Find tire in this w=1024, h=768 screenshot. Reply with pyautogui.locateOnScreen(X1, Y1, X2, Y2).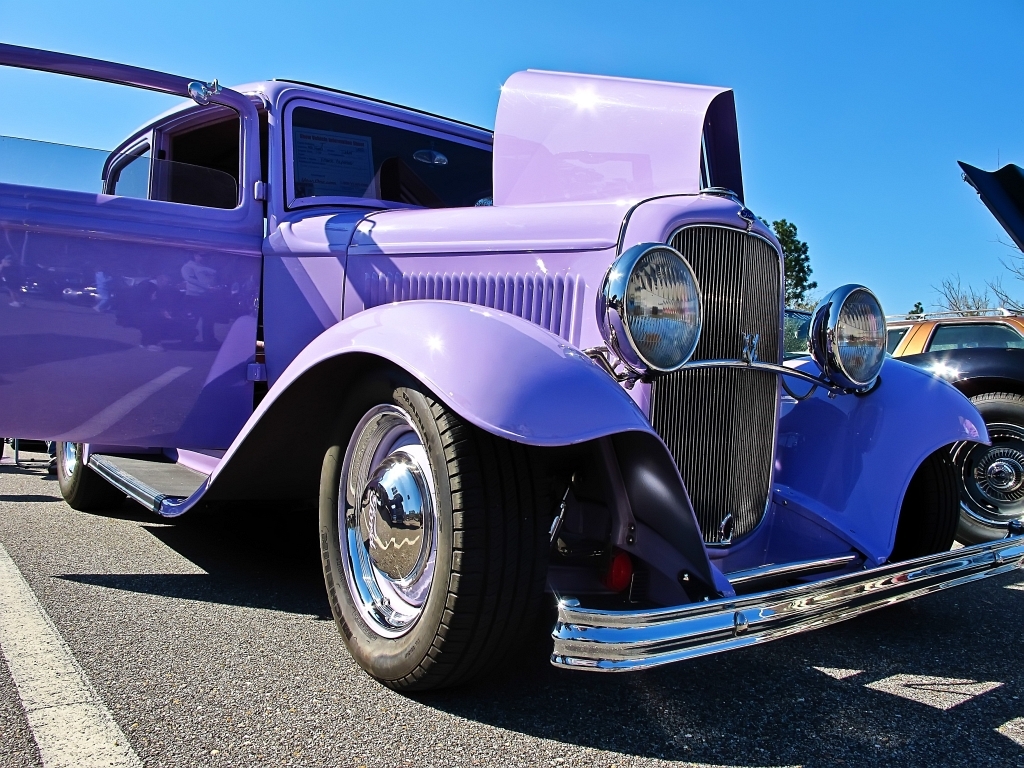
pyautogui.locateOnScreen(57, 441, 140, 513).
